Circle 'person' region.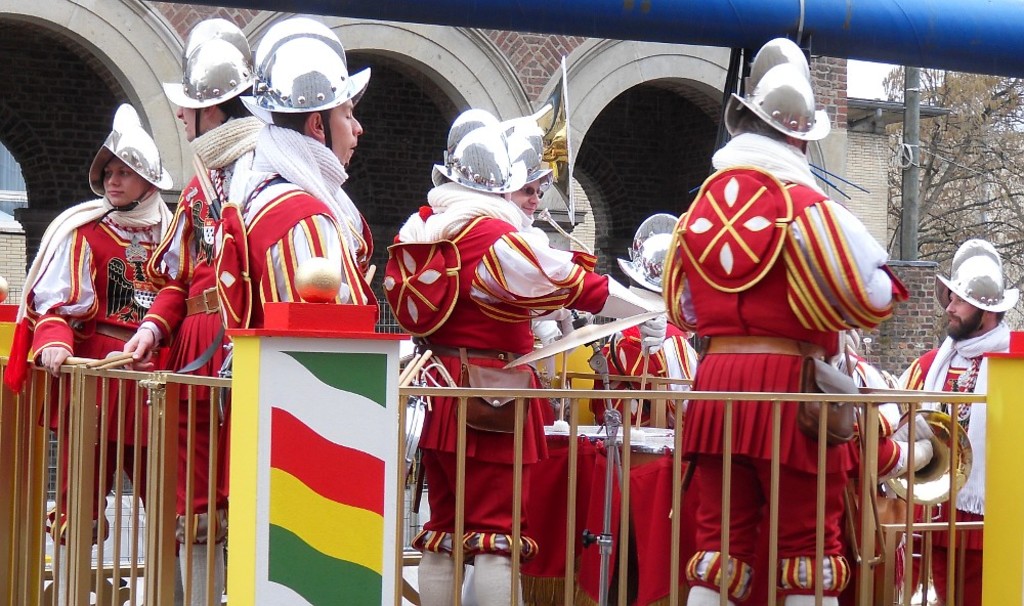
Region: <box>662,41,908,605</box>.
